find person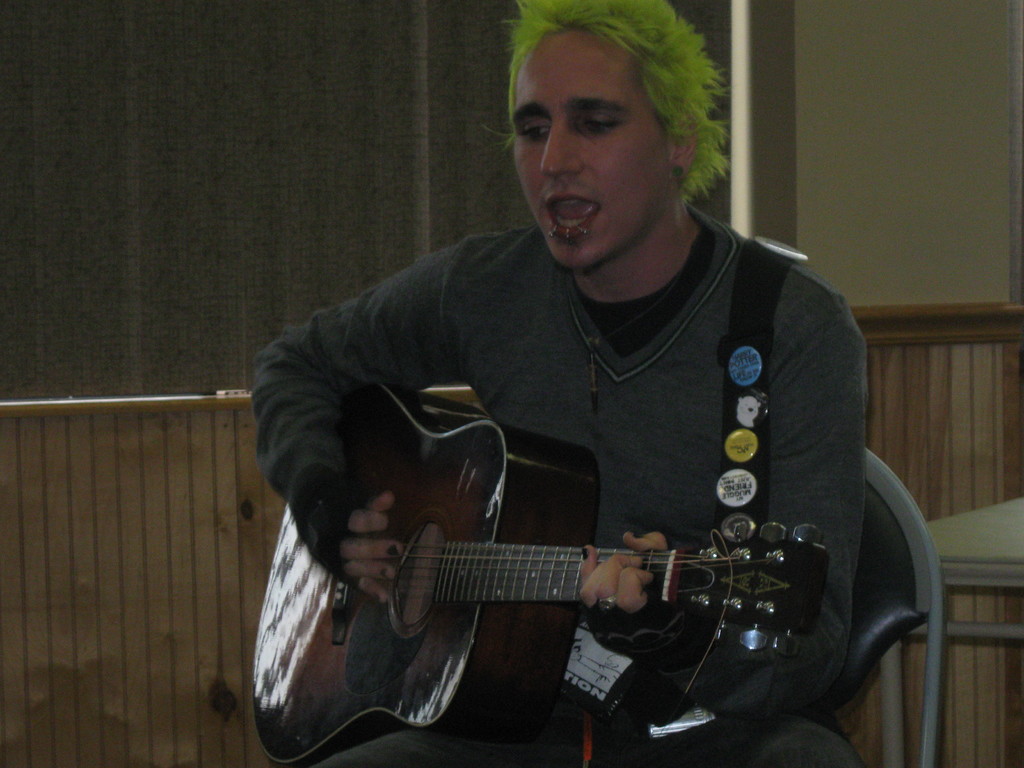
248, 0, 868, 766
